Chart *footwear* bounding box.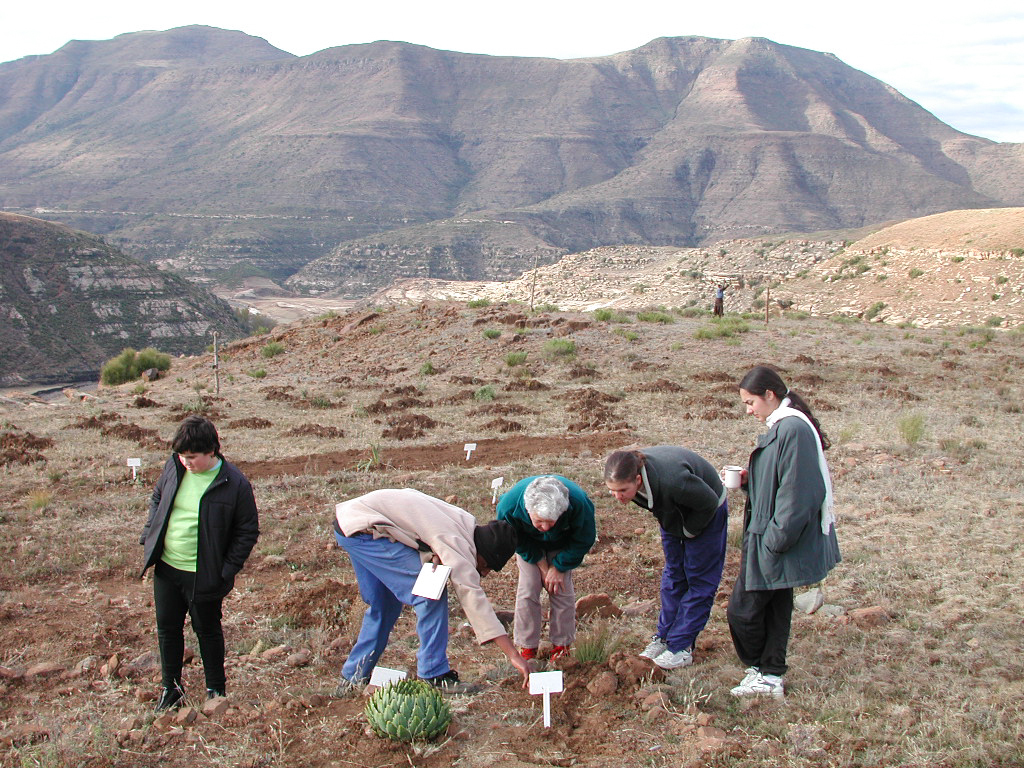
Charted: (518, 642, 540, 661).
